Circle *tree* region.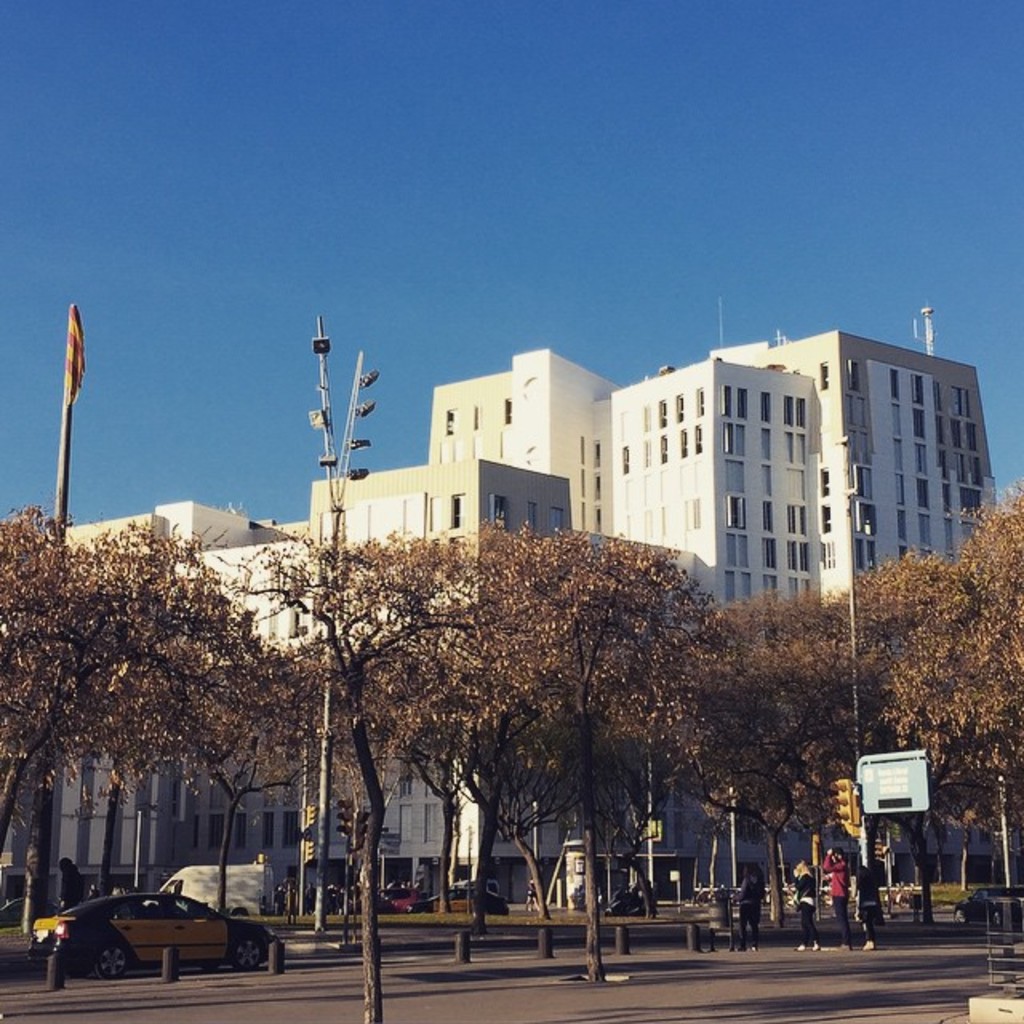
Region: locate(813, 547, 966, 926).
